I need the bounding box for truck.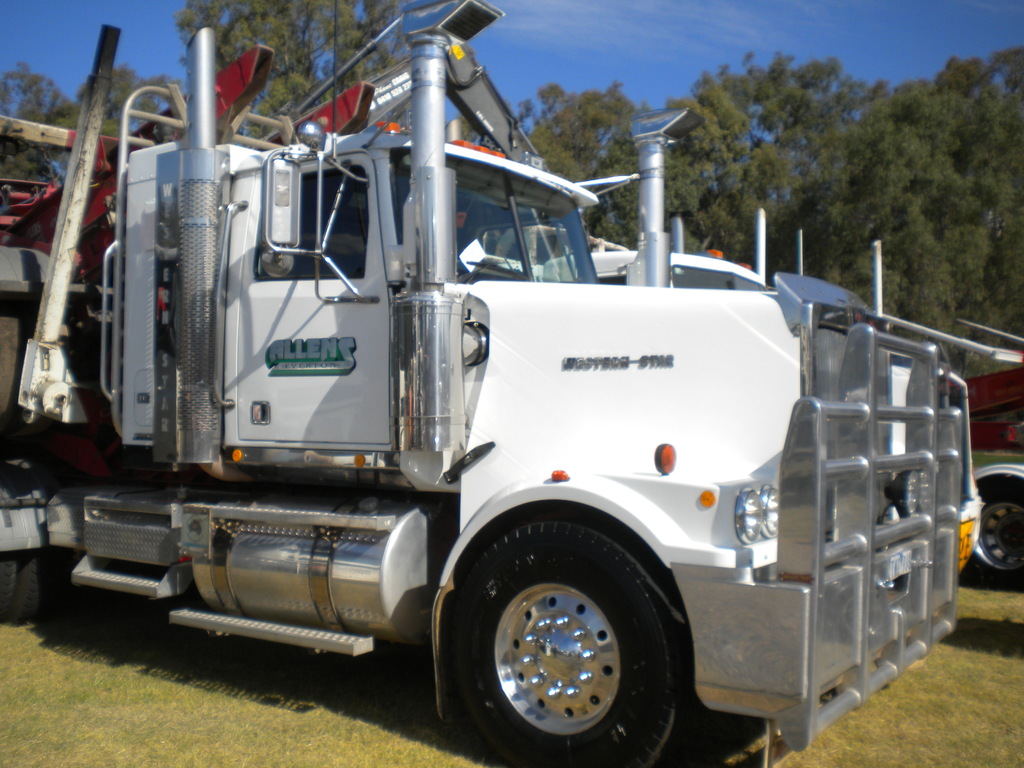
Here it is: {"left": 964, "top": 333, "right": 1023, "bottom": 590}.
